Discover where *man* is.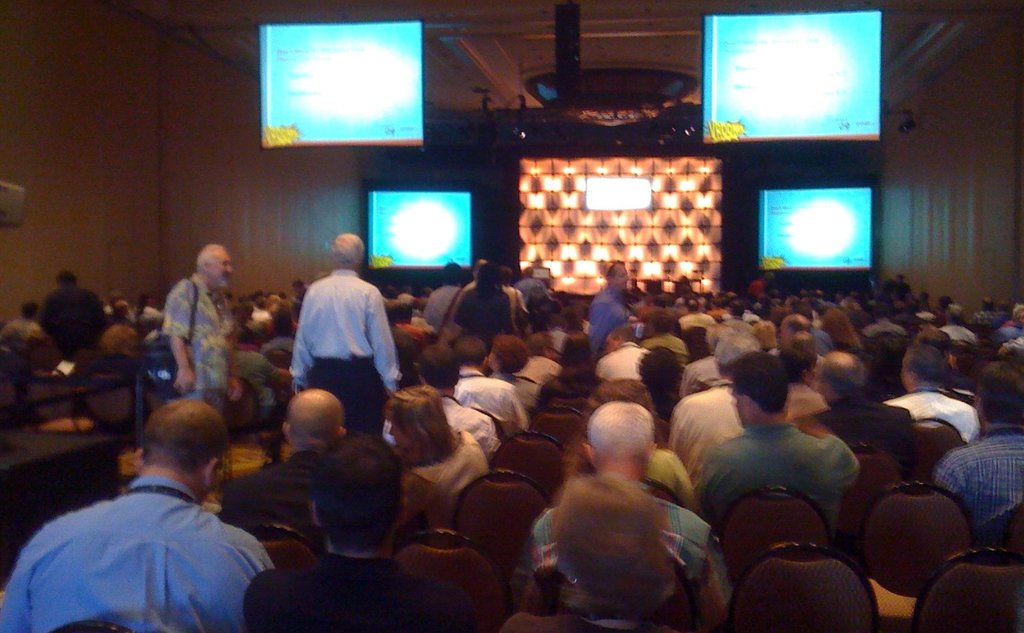
Discovered at bbox=[282, 229, 409, 425].
